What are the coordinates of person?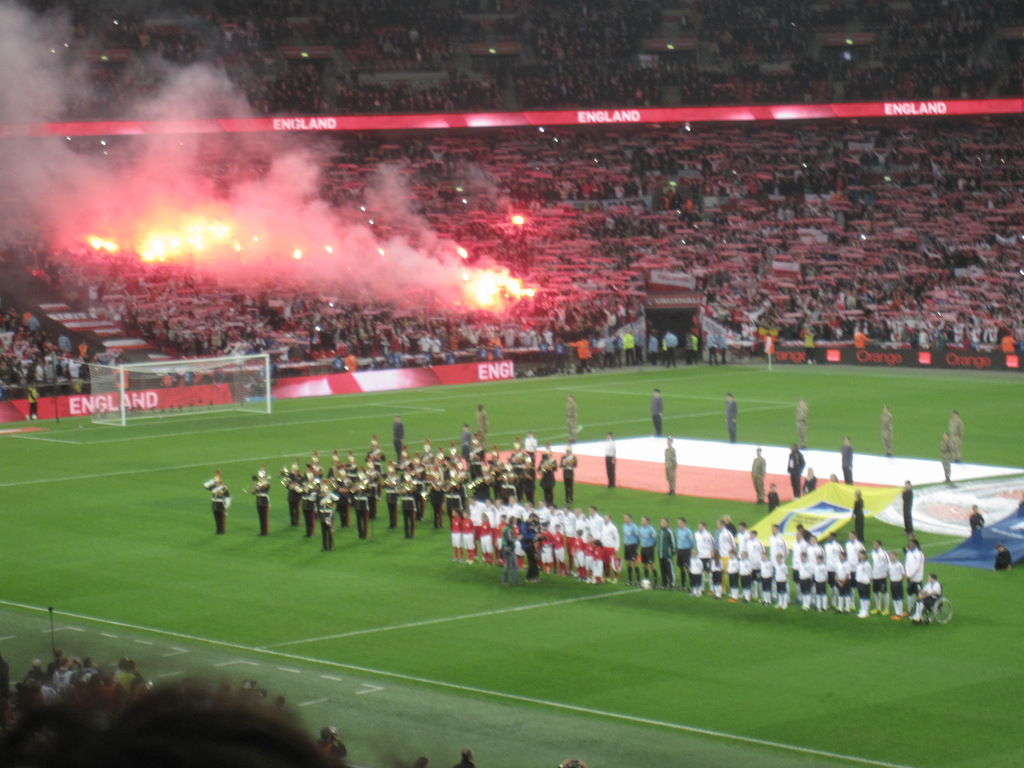
l=467, t=433, r=483, b=485.
